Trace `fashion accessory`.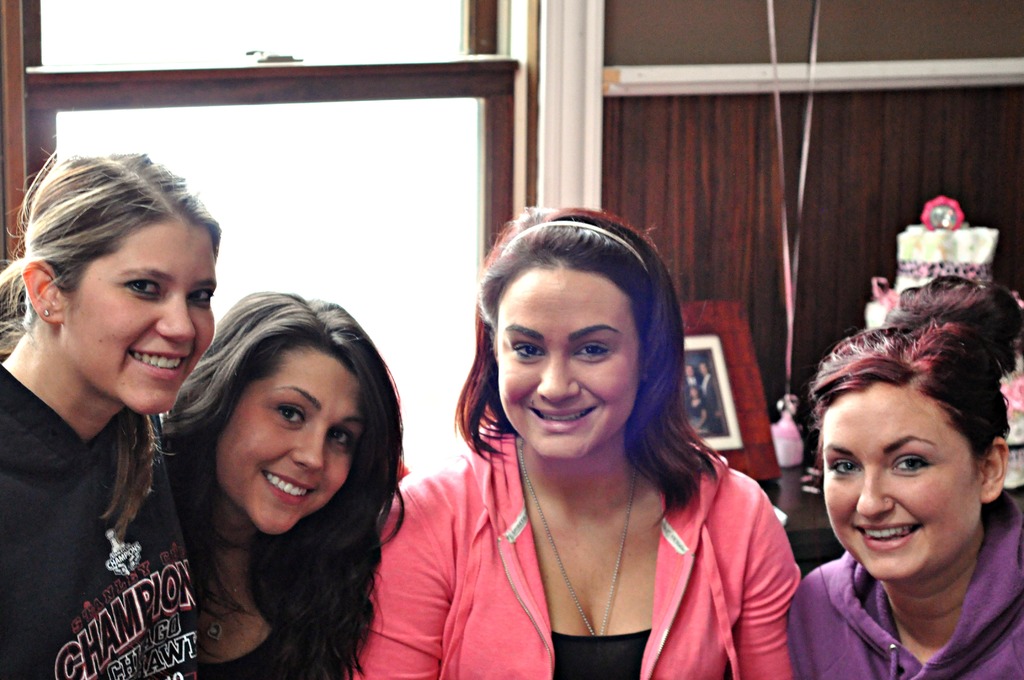
Traced to rect(43, 306, 49, 316).
